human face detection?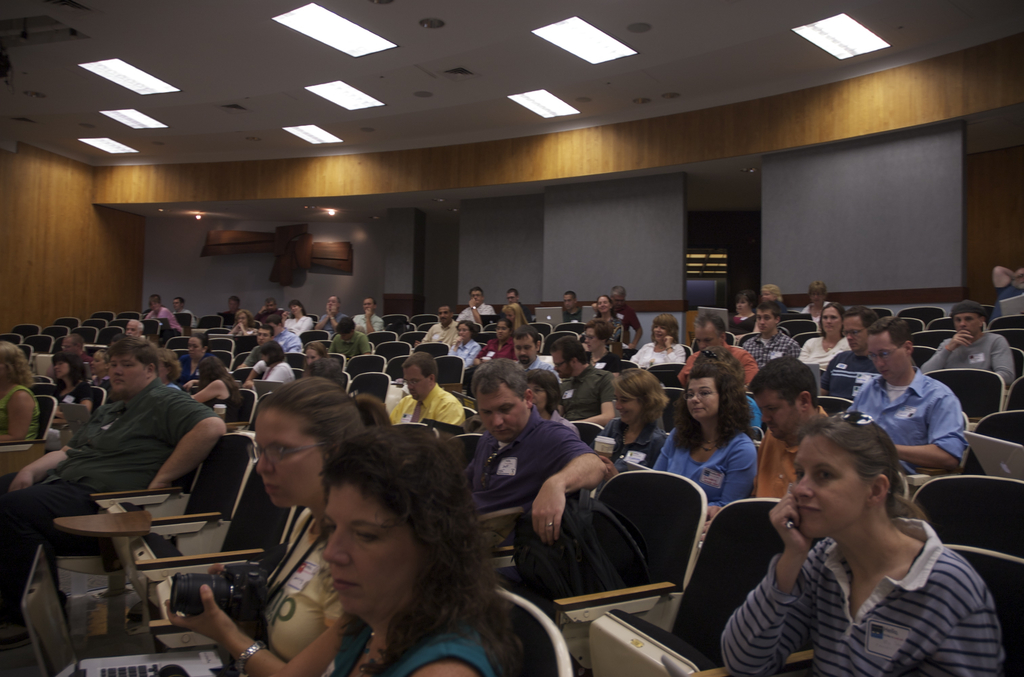
select_region(751, 305, 778, 332)
